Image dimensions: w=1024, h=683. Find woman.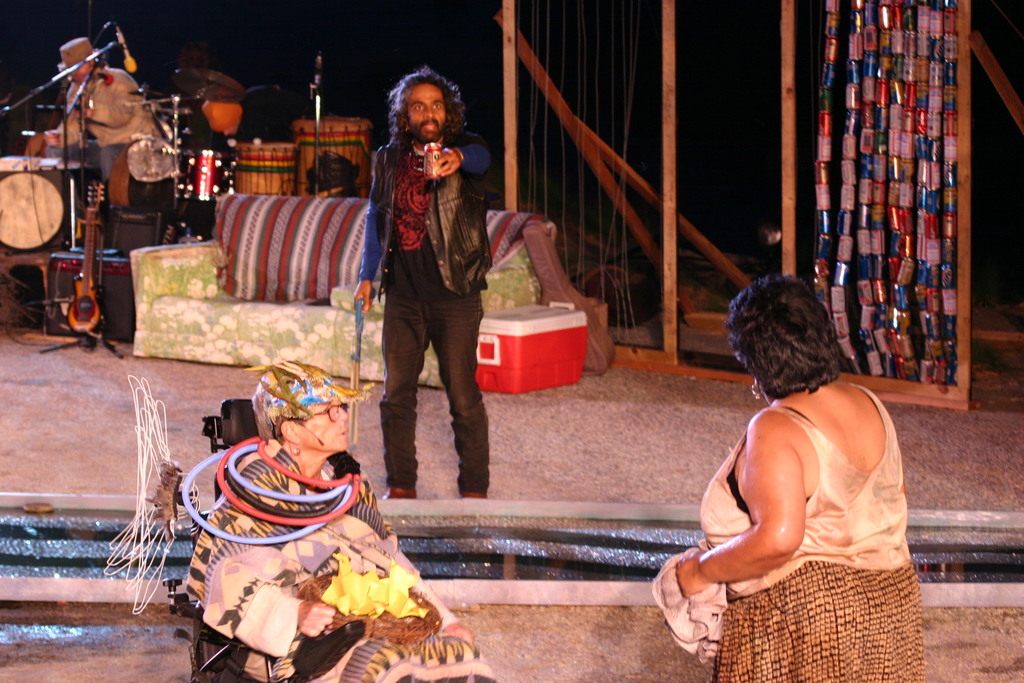
[left=651, top=275, right=920, bottom=681].
